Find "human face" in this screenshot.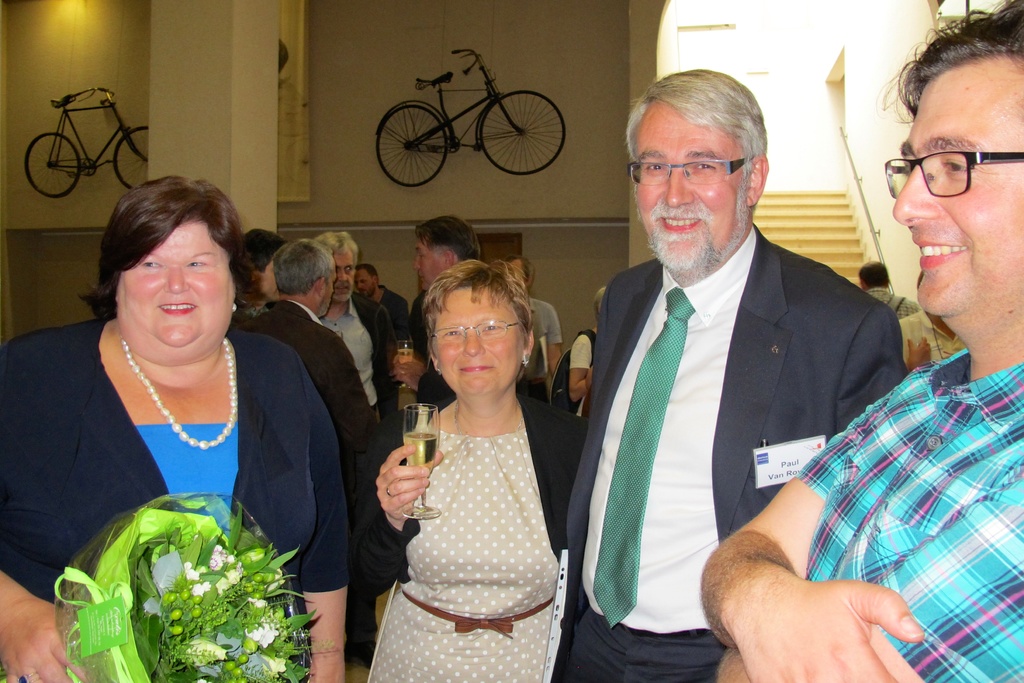
The bounding box for "human face" is bbox=[891, 77, 1023, 313].
